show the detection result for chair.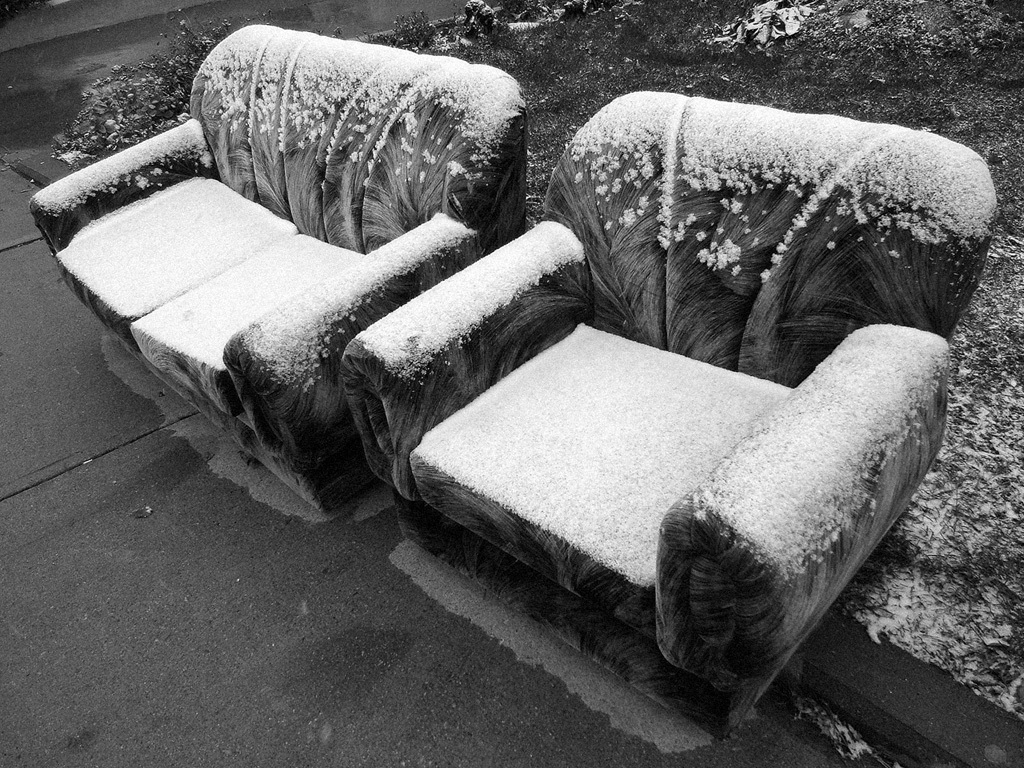
335, 90, 996, 745.
